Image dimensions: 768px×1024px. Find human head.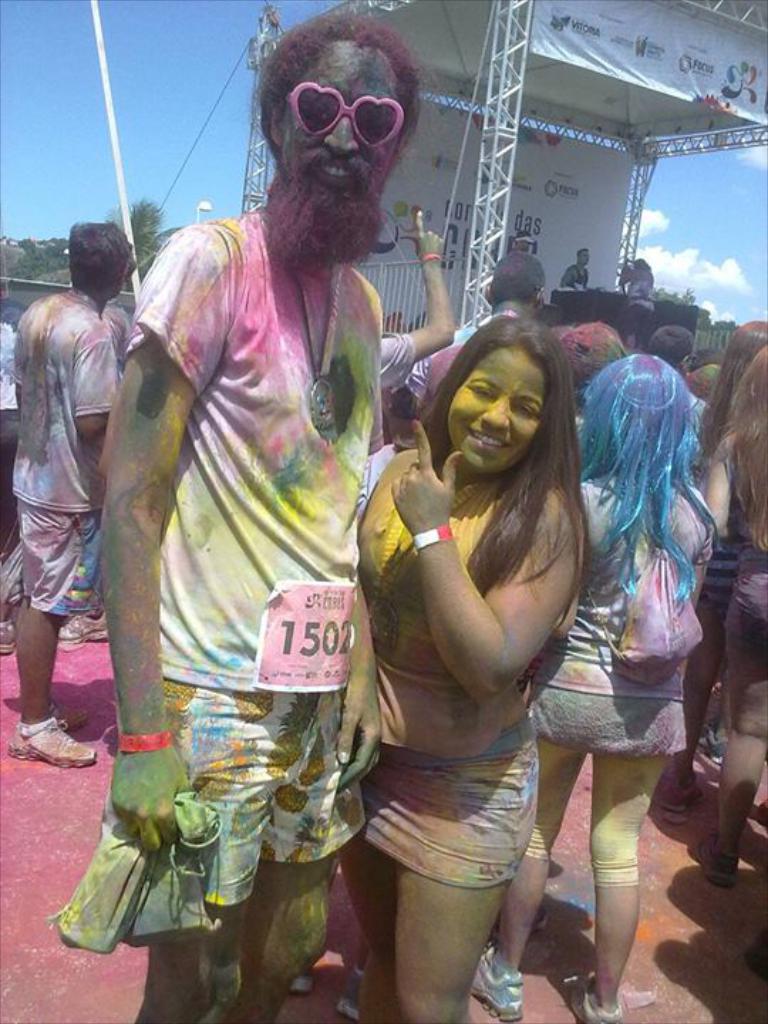
678, 347, 725, 380.
